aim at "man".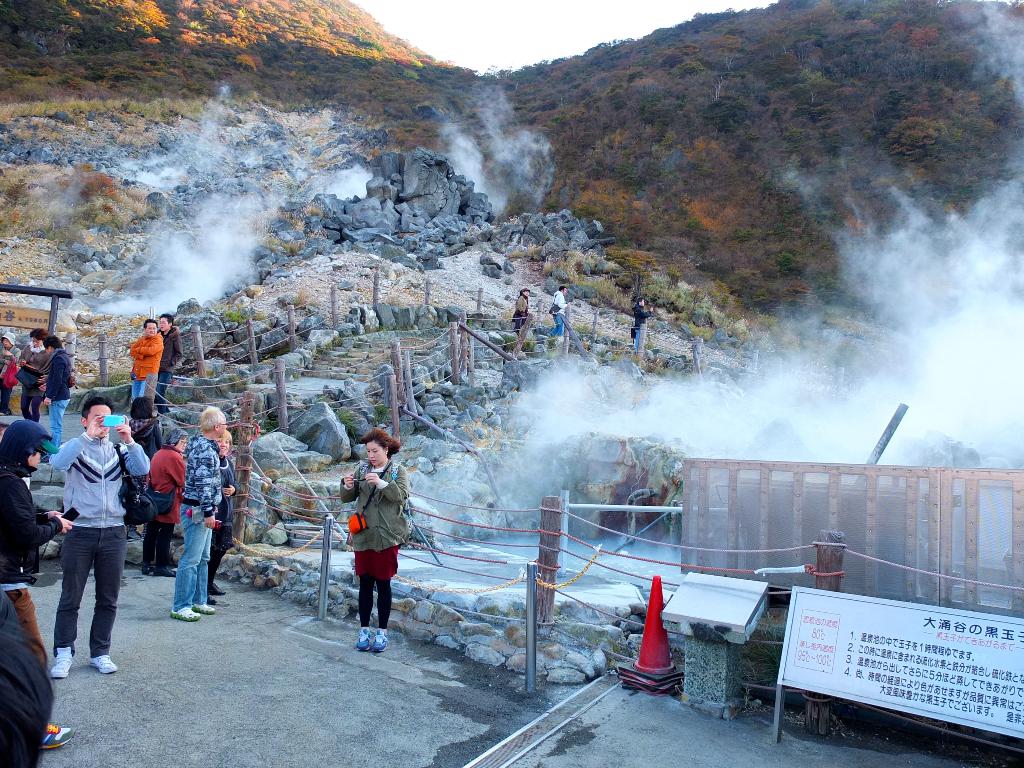
Aimed at 550/285/566/340.
